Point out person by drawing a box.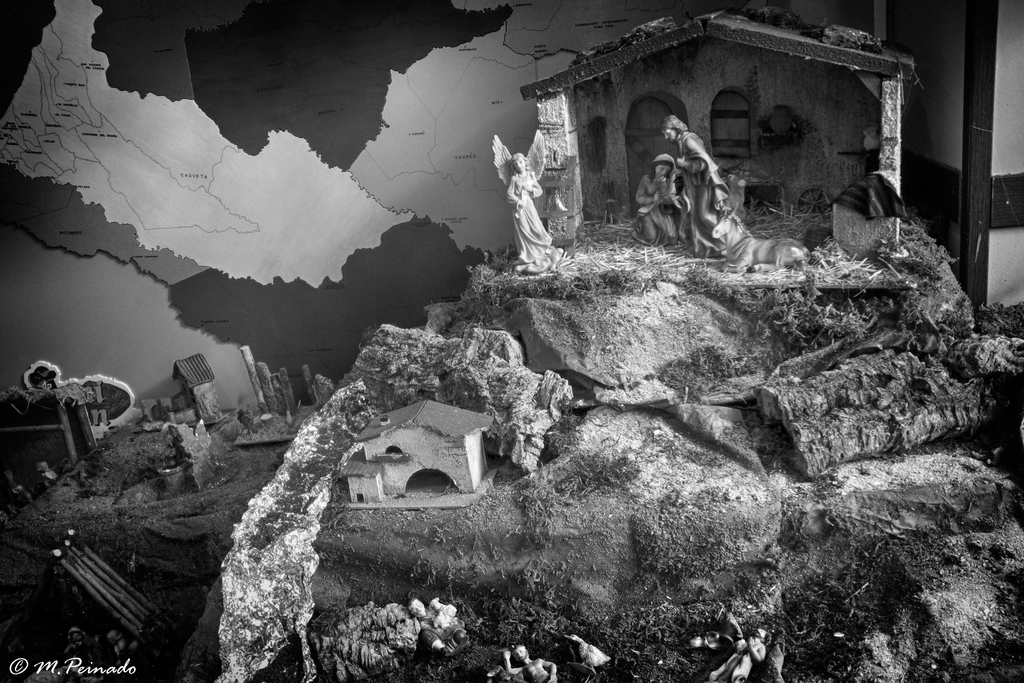
[38, 459, 63, 488].
